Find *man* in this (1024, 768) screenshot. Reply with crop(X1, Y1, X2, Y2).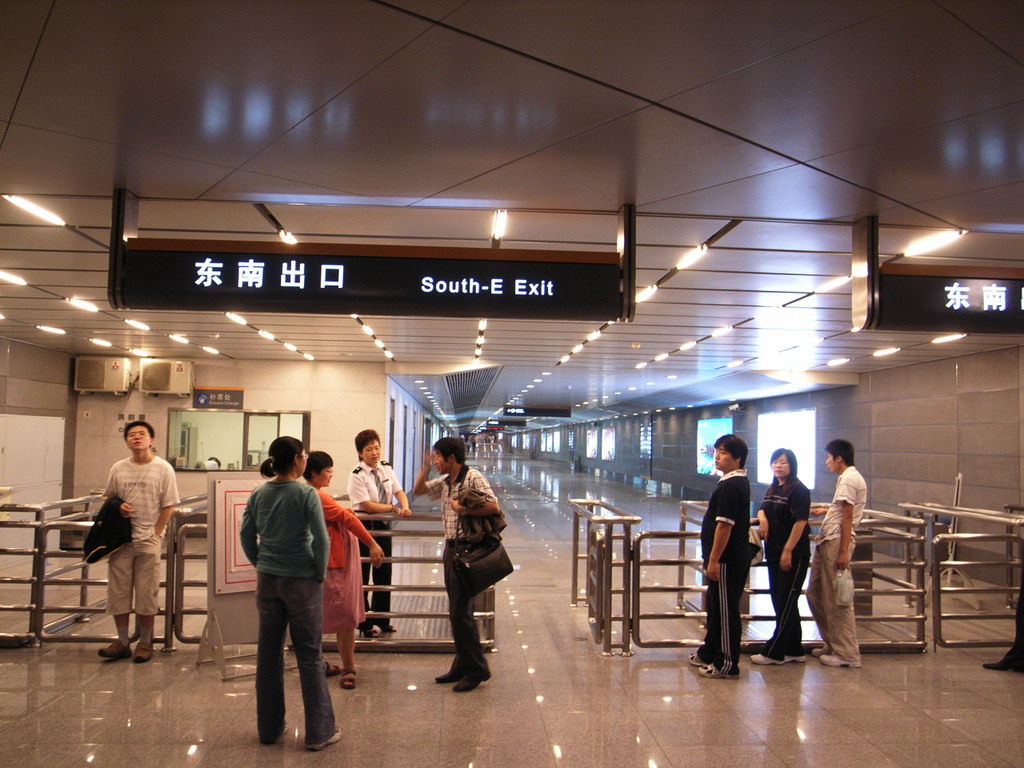
crop(806, 435, 863, 671).
